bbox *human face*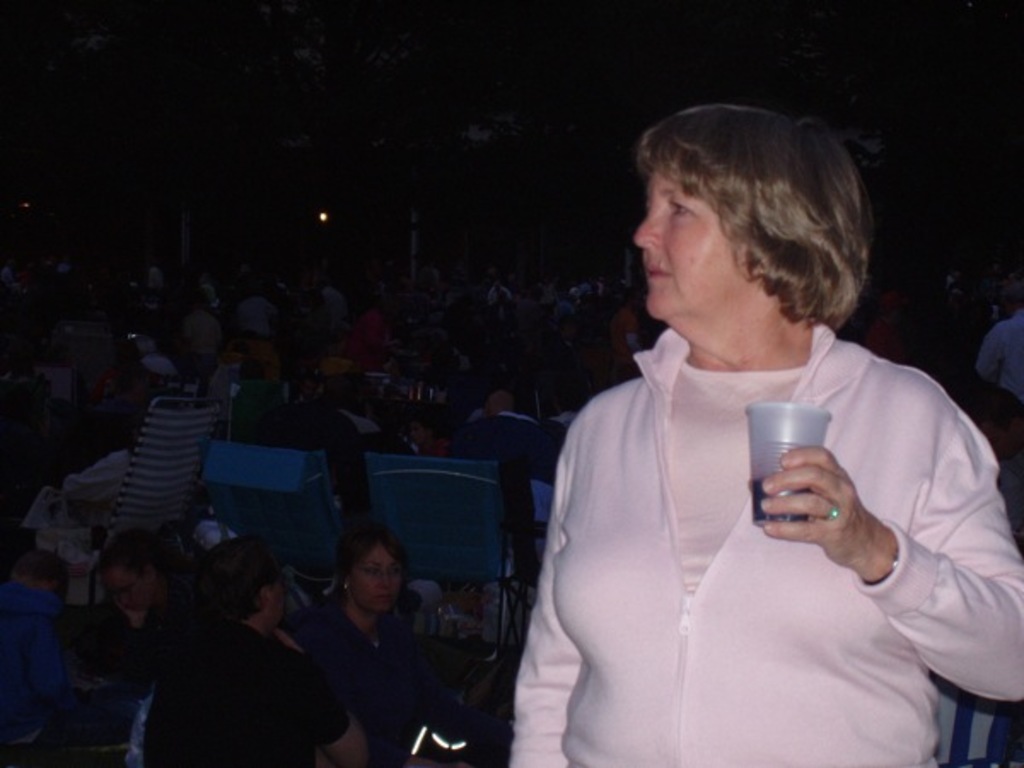
631:169:756:323
